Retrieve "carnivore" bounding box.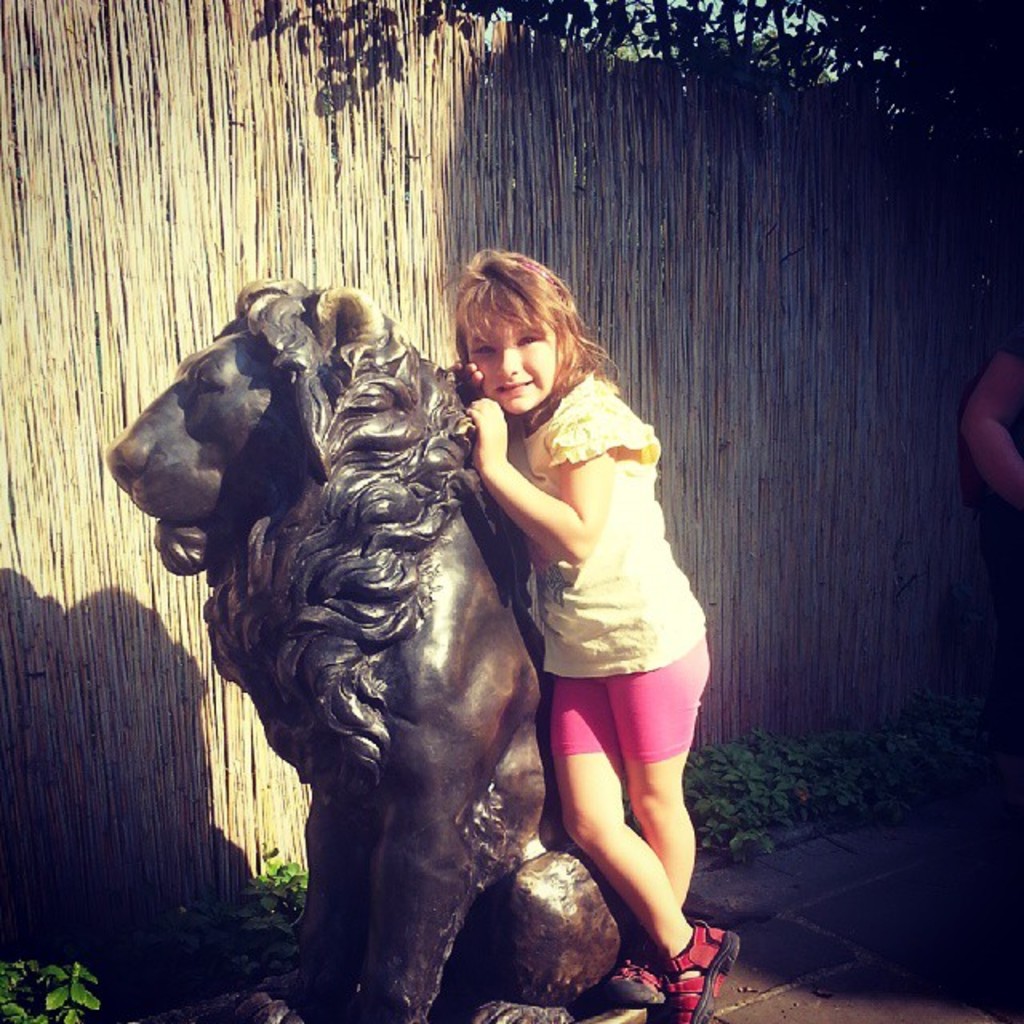
Bounding box: bbox(104, 275, 658, 1022).
